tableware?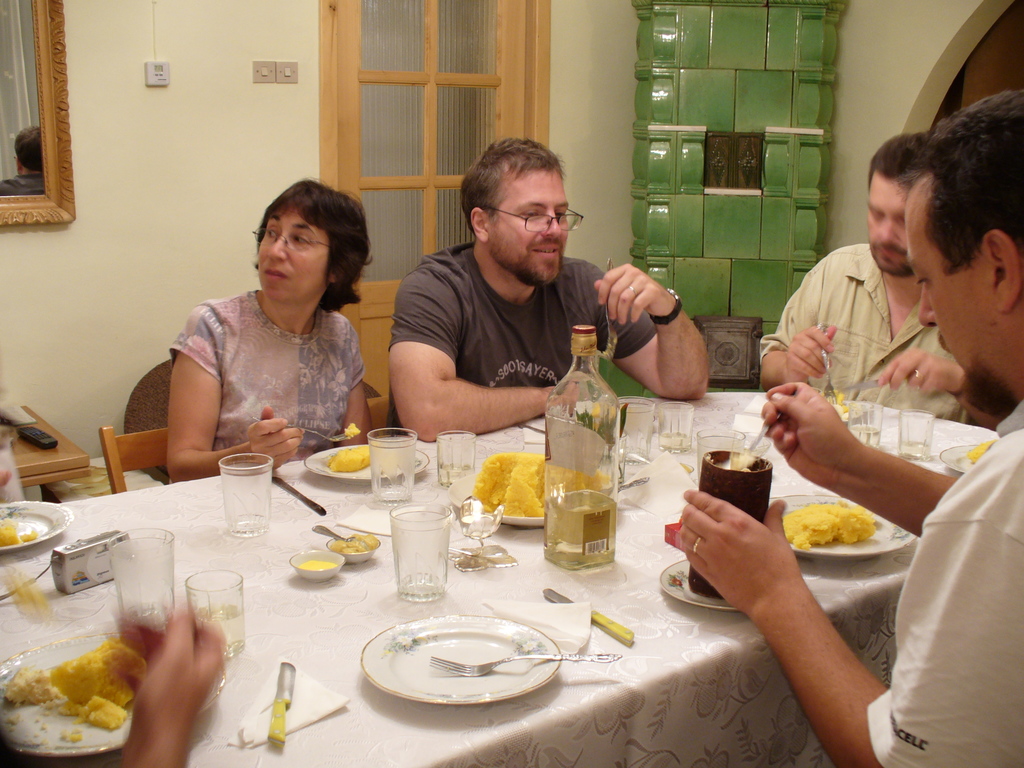
Rect(268, 660, 297, 741)
